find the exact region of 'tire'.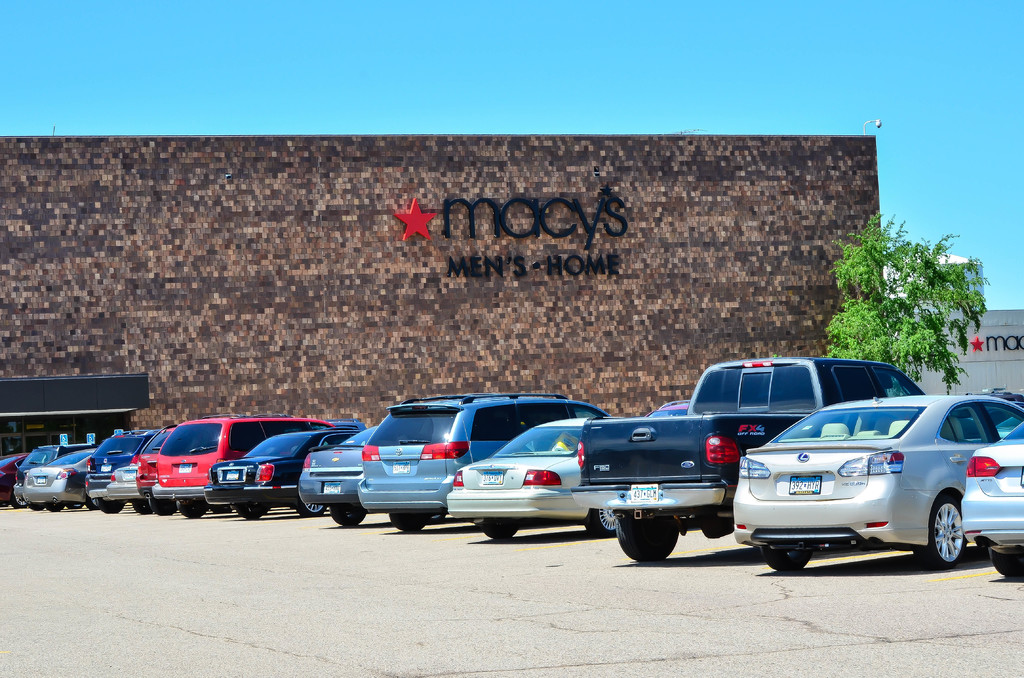
Exact region: crop(203, 500, 237, 515).
